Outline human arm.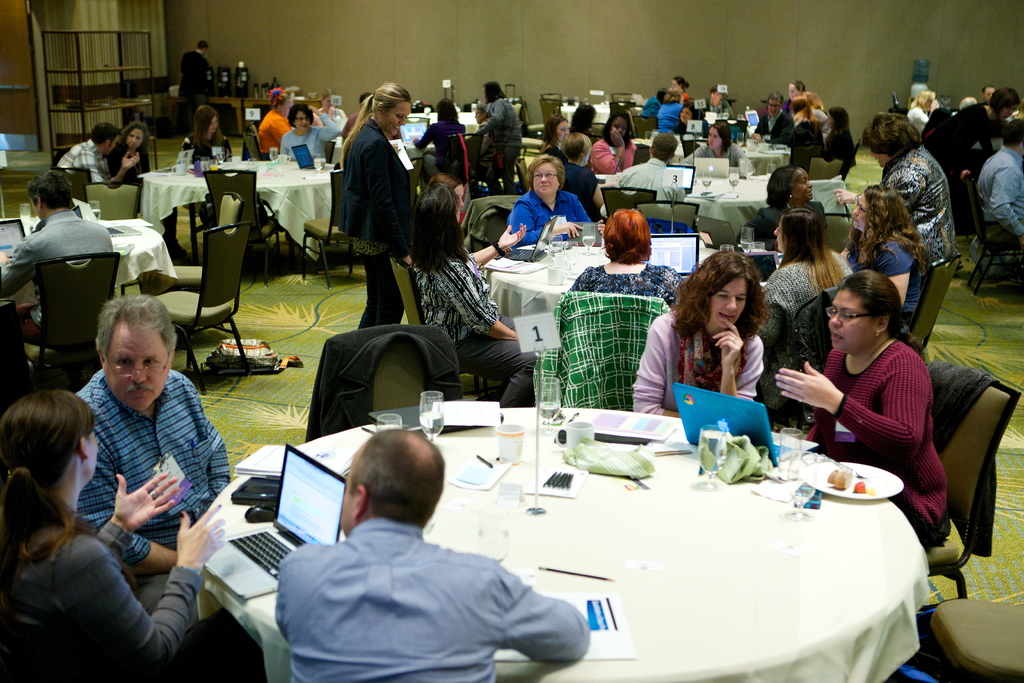
Outline: bbox=[590, 129, 628, 174].
